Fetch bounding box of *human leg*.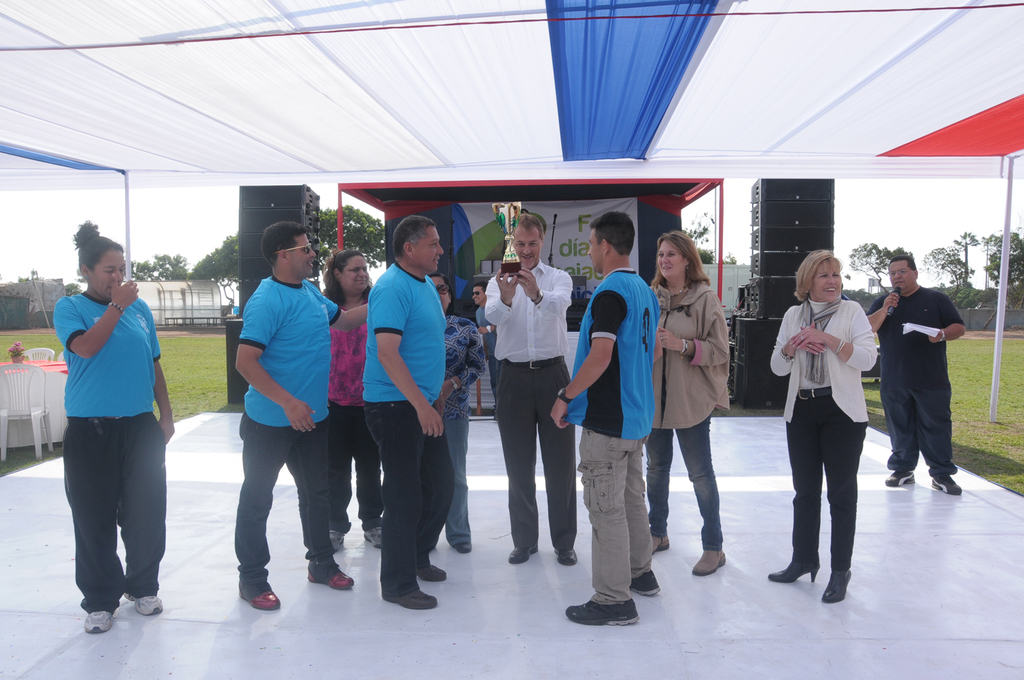
Bbox: BBox(564, 404, 638, 635).
